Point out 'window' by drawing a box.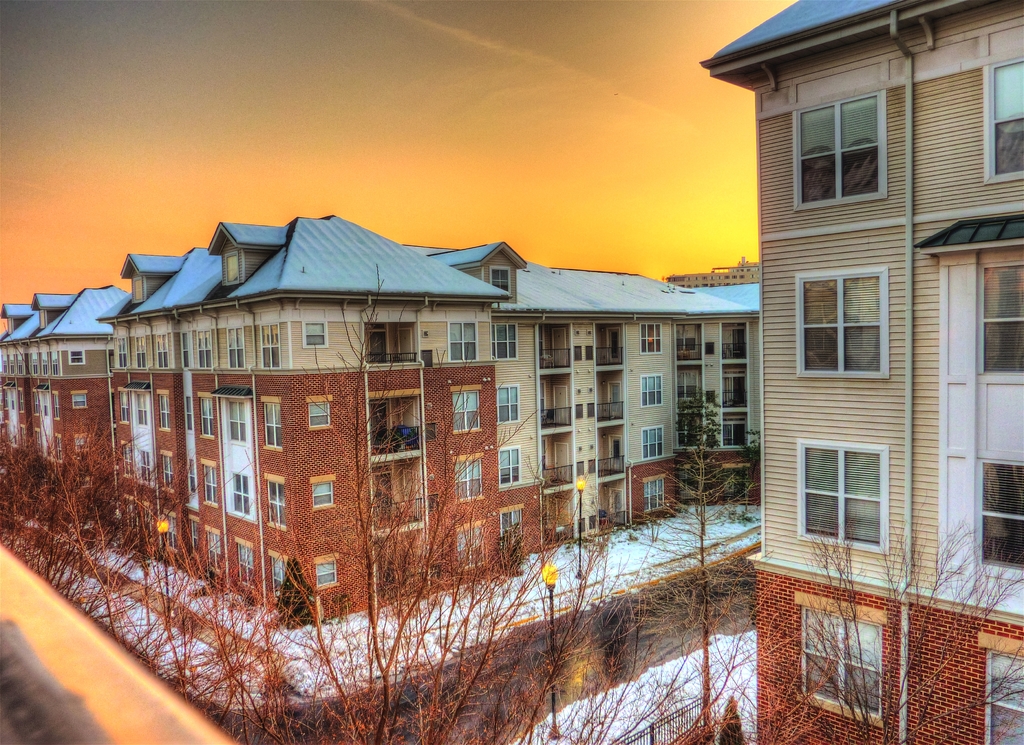
(x1=981, y1=457, x2=1022, y2=572).
